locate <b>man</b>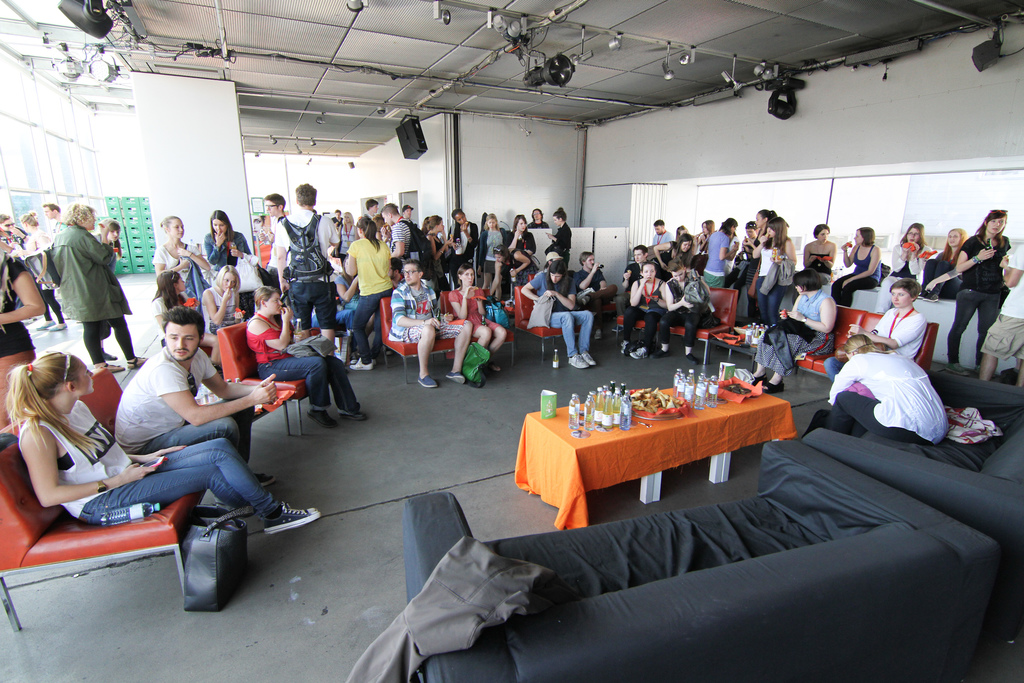
<box>572,251,617,351</box>
